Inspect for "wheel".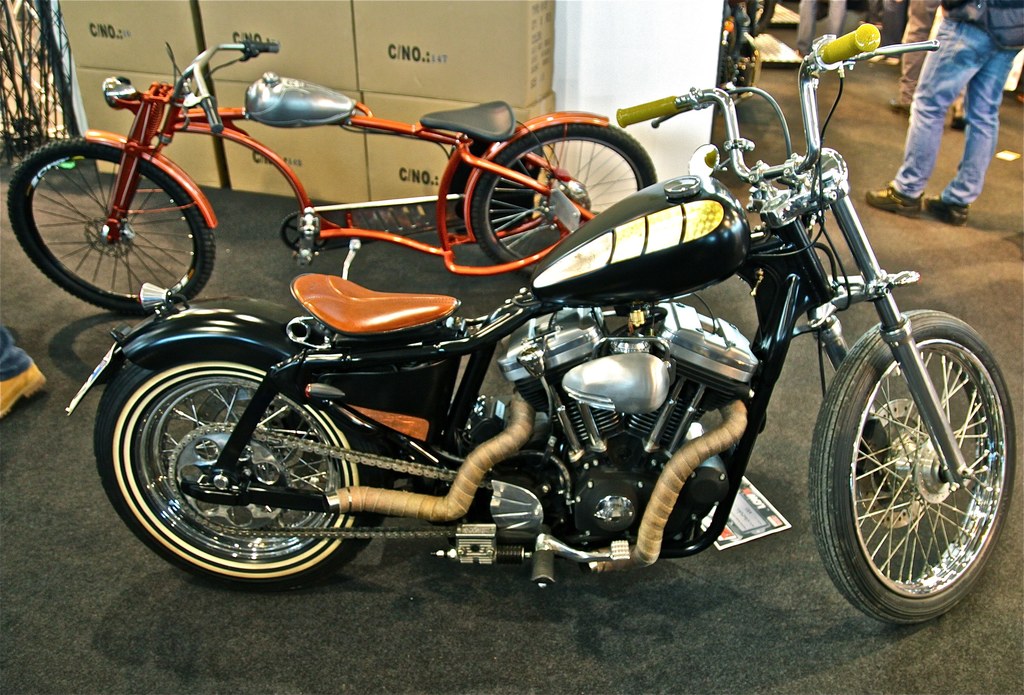
Inspection: l=465, t=124, r=657, b=282.
